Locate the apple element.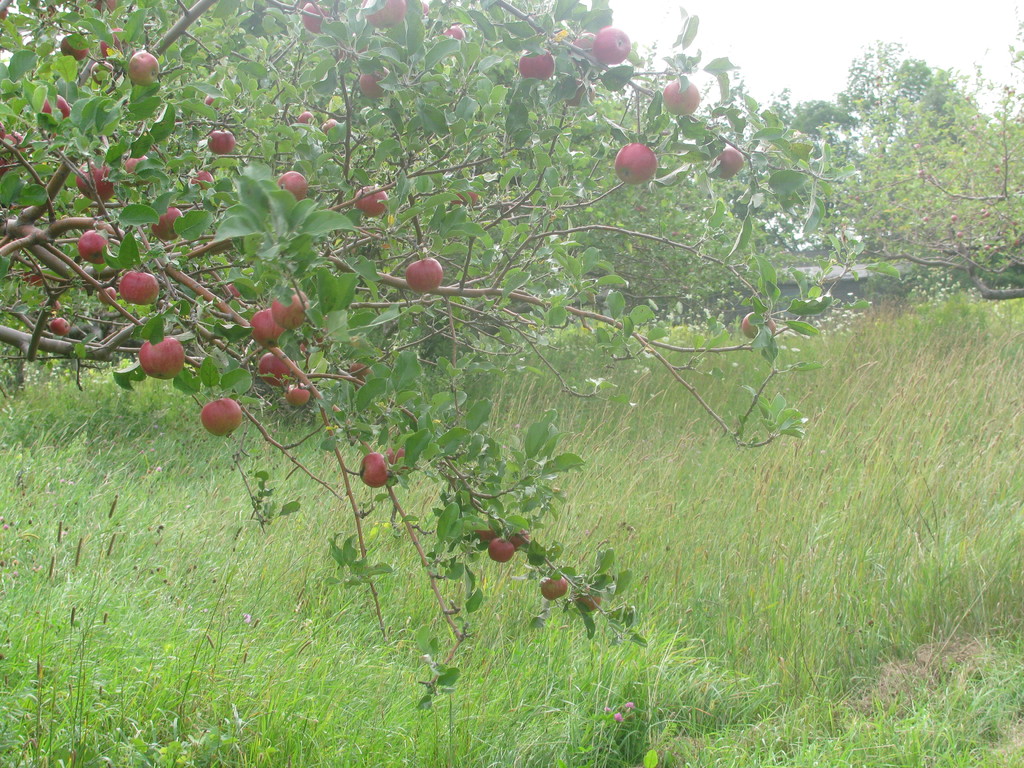
Element bbox: 271, 290, 308, 328.
